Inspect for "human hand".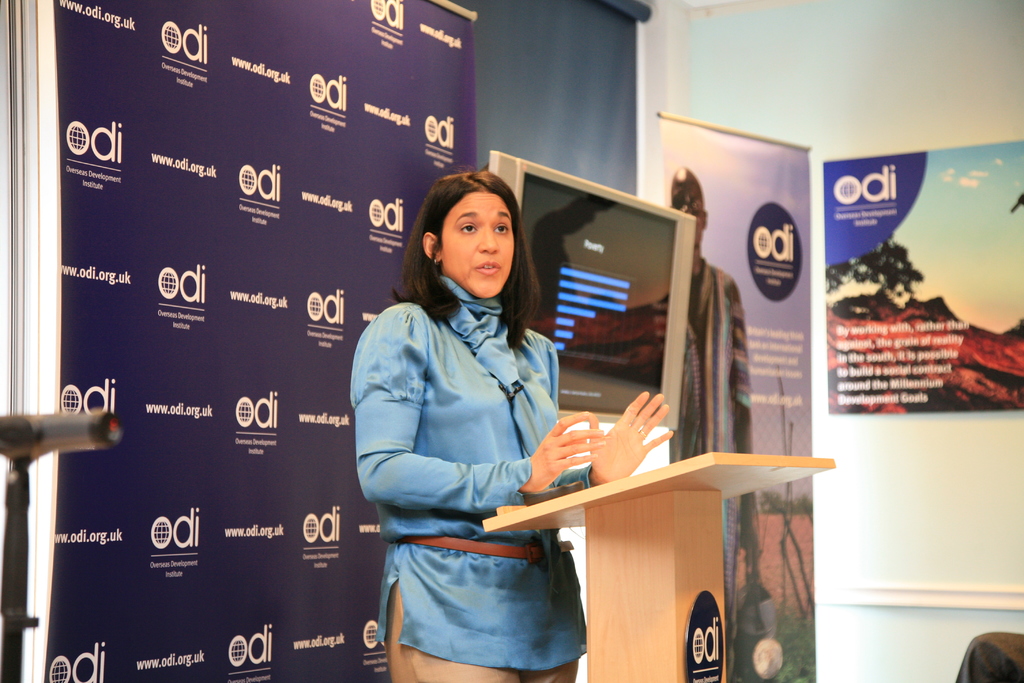
Inspection: 539/432/615/503.
